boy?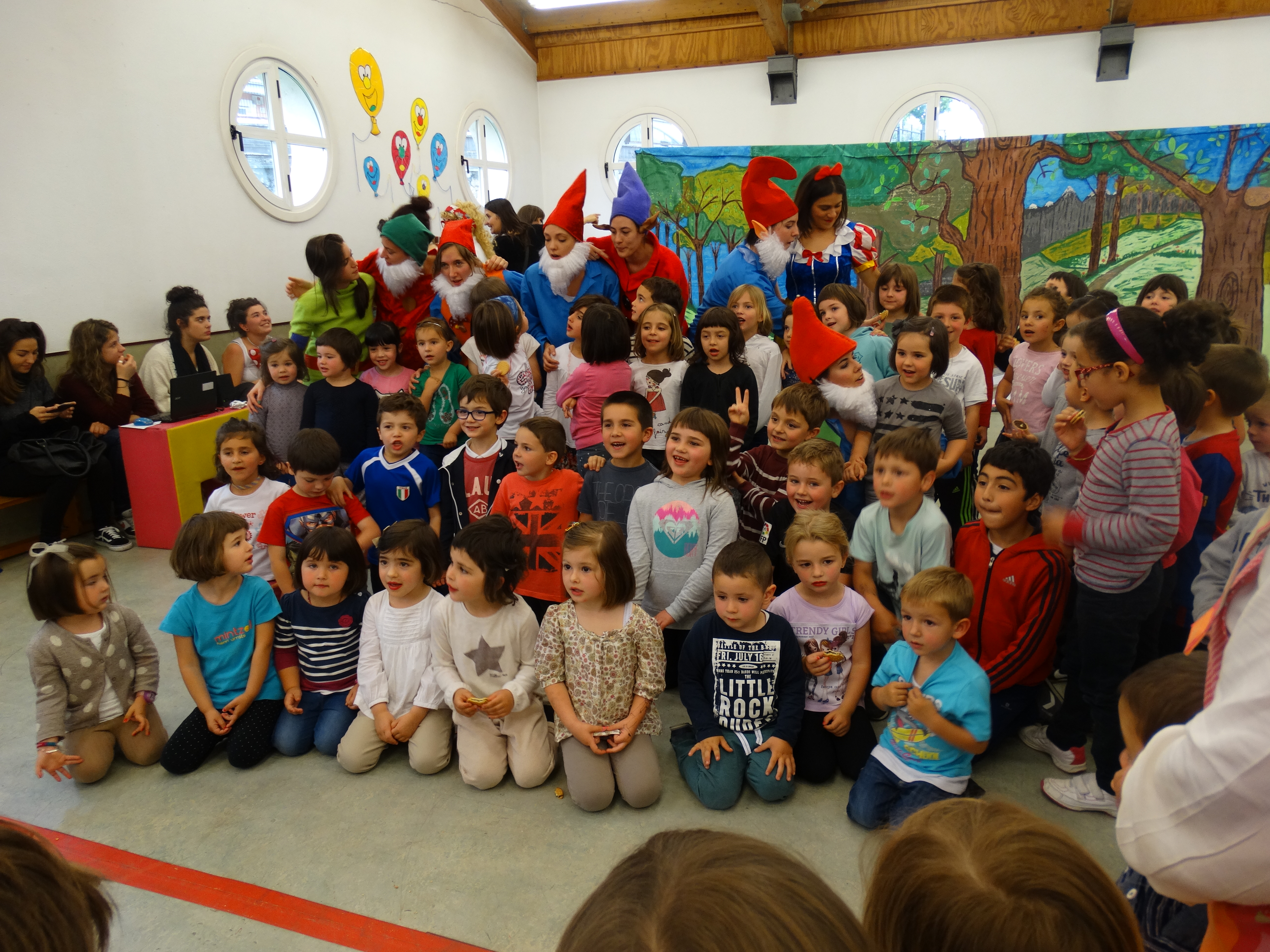
bbox(178, 93, 203, 131)
